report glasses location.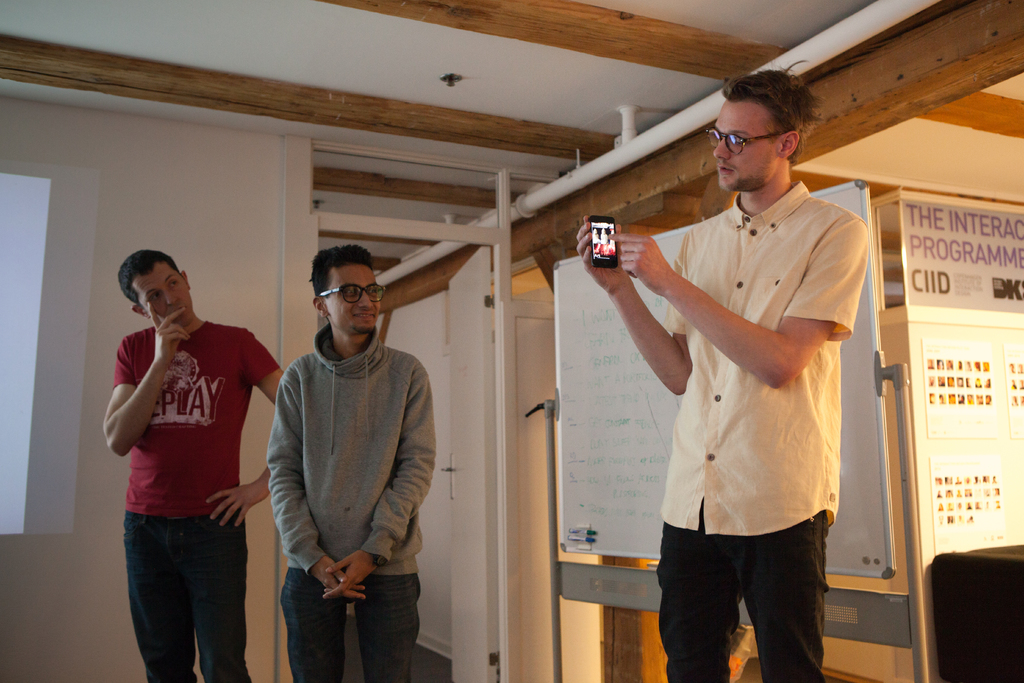
Report: 319, 285, 387, 306.
